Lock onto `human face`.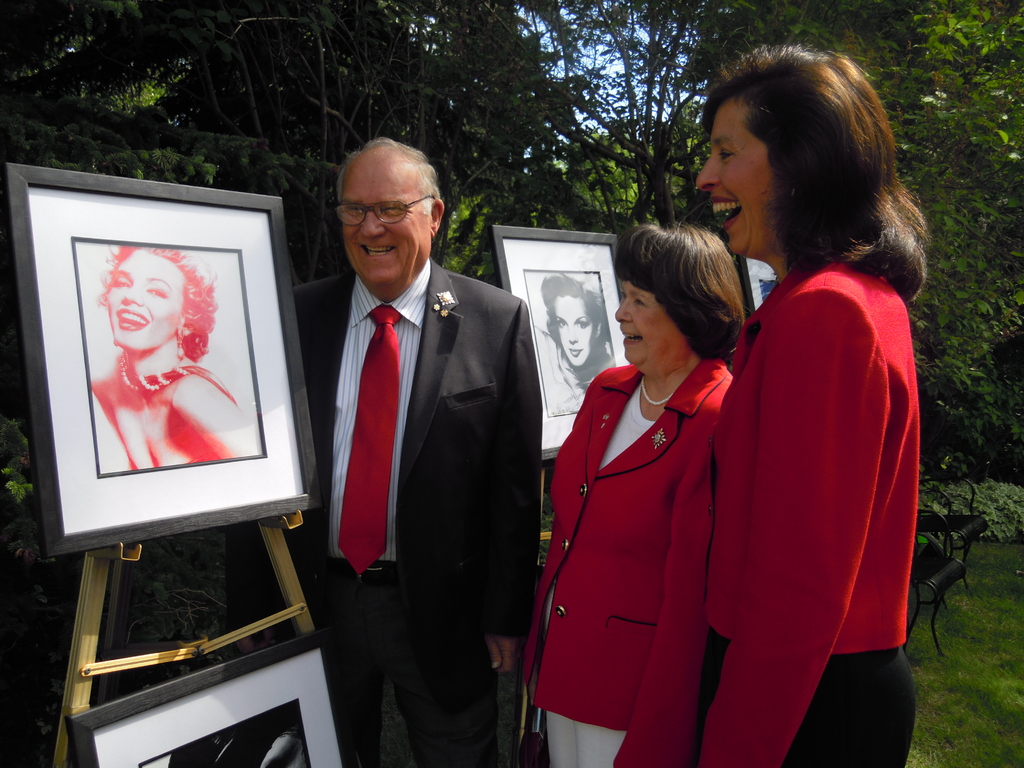
Locked: 102, 248, 183, 352.
